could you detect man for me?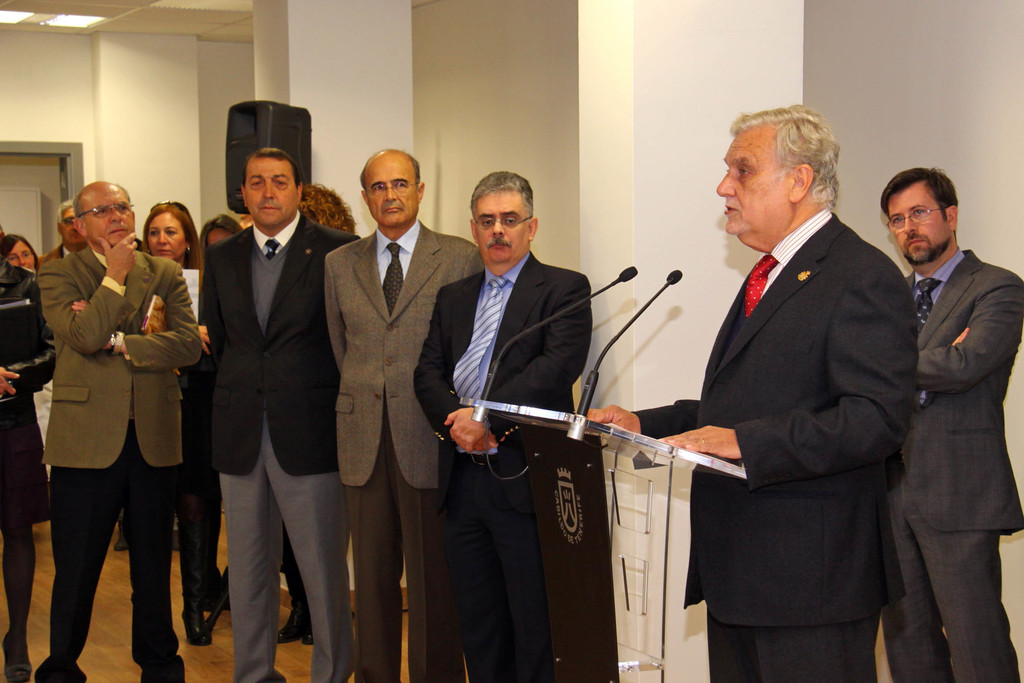
Detection result: crop(410, 169, 585, 682).
